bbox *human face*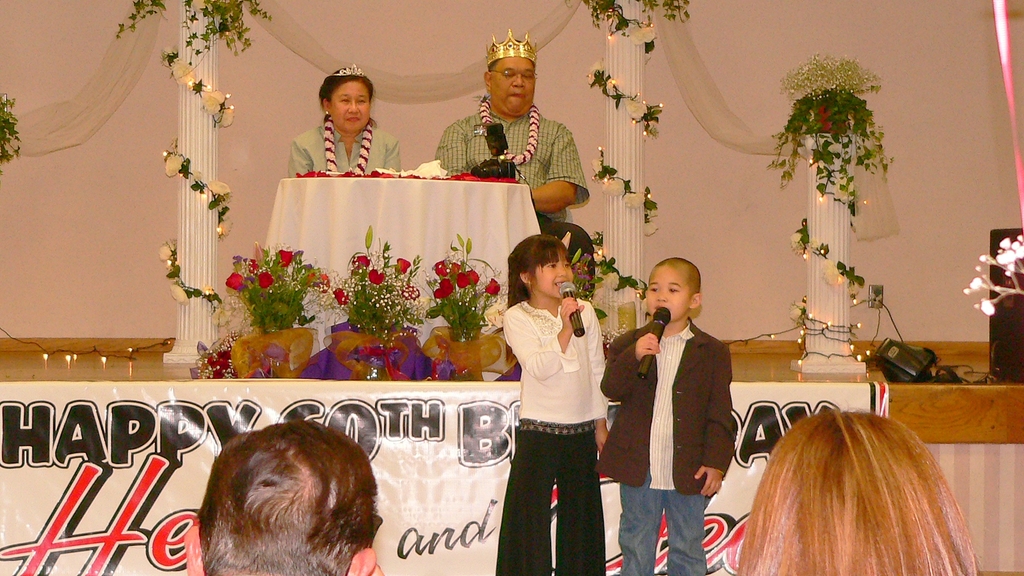
<bbox>646, 271, 689, 326</bbox>
